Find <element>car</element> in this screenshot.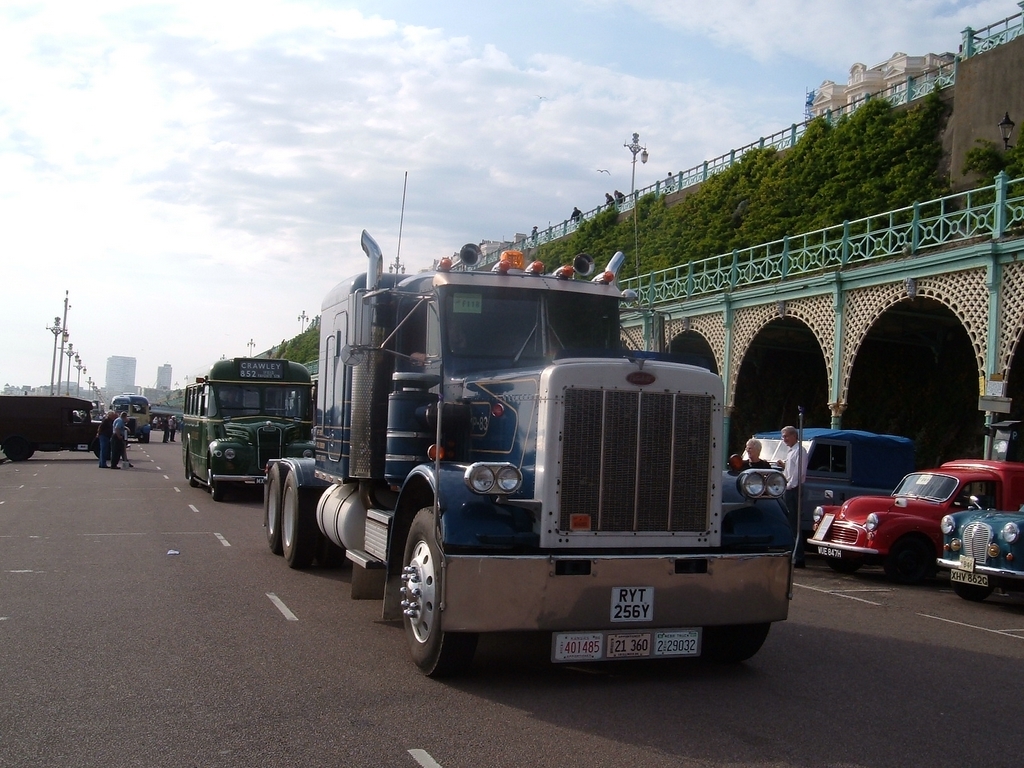
The bounding box for <element>car</element> is l=938, t=497, r=1023, b=596.
